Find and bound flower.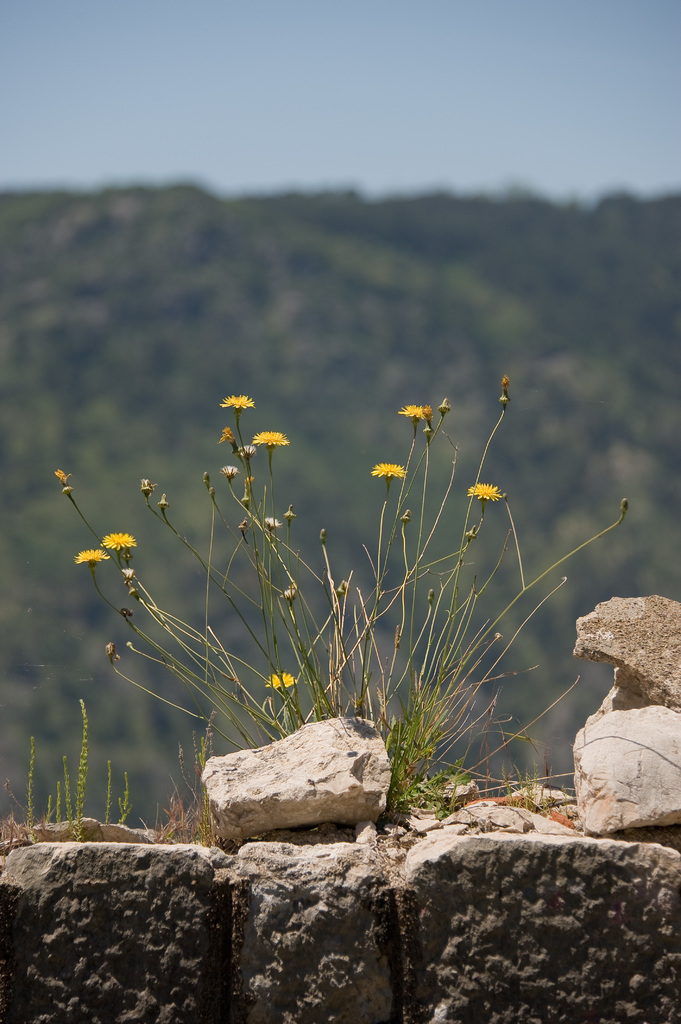
Bound: {"left": 77, "top": 543, "right": 109, "bottom": 573}.
